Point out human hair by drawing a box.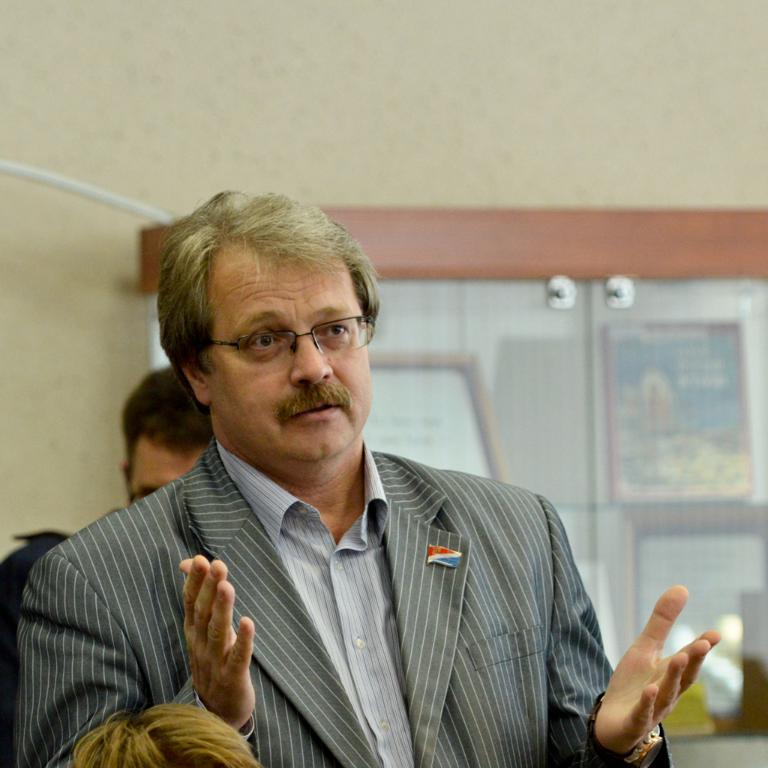
left=119, top=362, right=216, bottom=479.
